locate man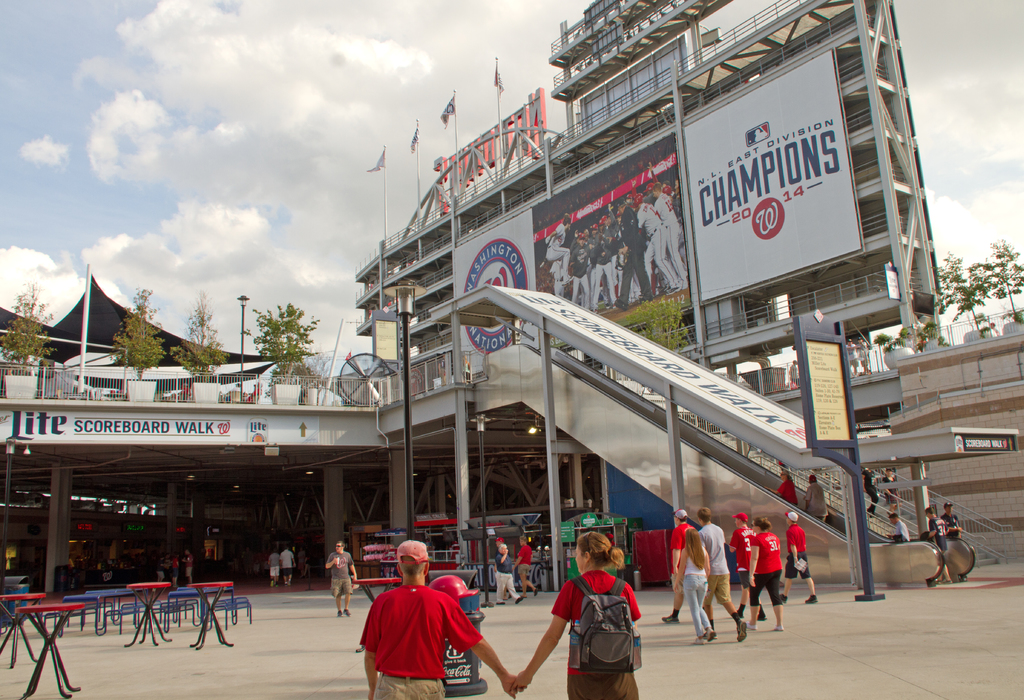
{"x1": 511, "y1": 534, "x2": 540, "y2": 597}
